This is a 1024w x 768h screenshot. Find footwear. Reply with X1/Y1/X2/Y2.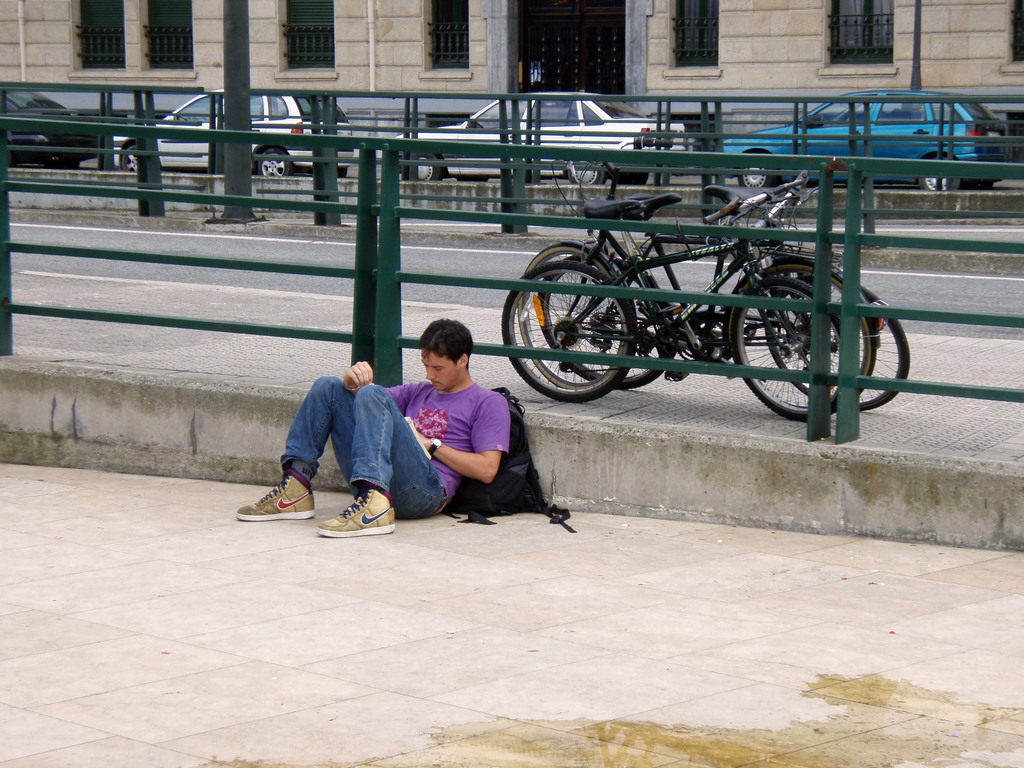
314/482/396/538.
